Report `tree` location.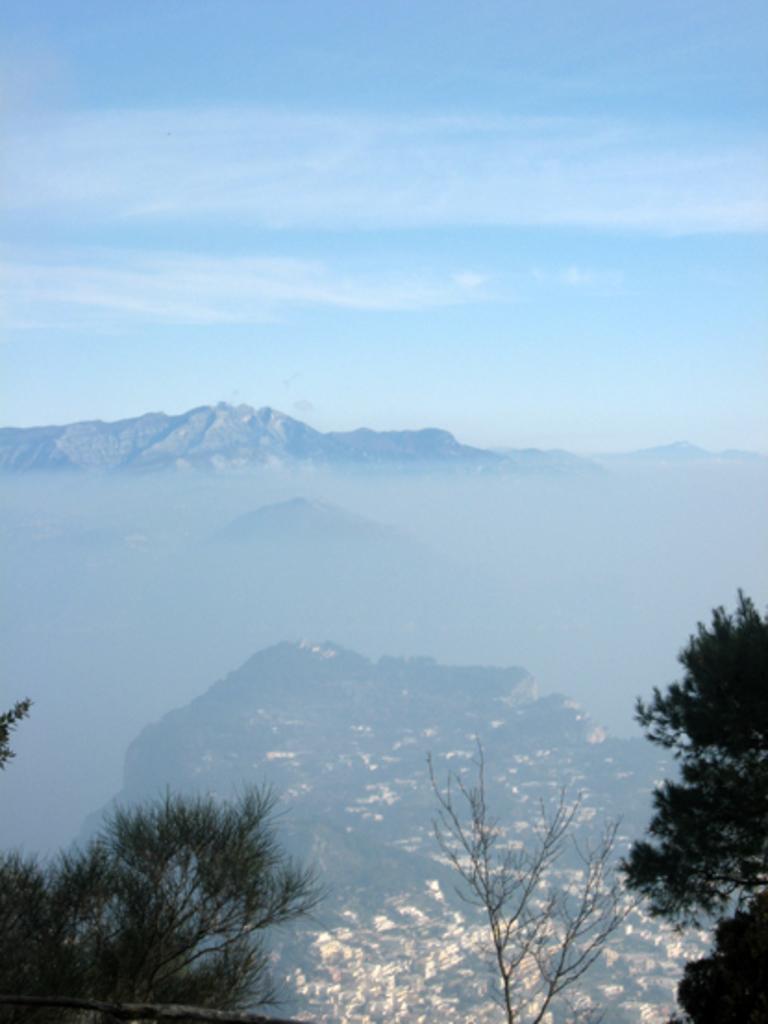
Report: x1=0 y1=780 x2=329 y2=1022.
